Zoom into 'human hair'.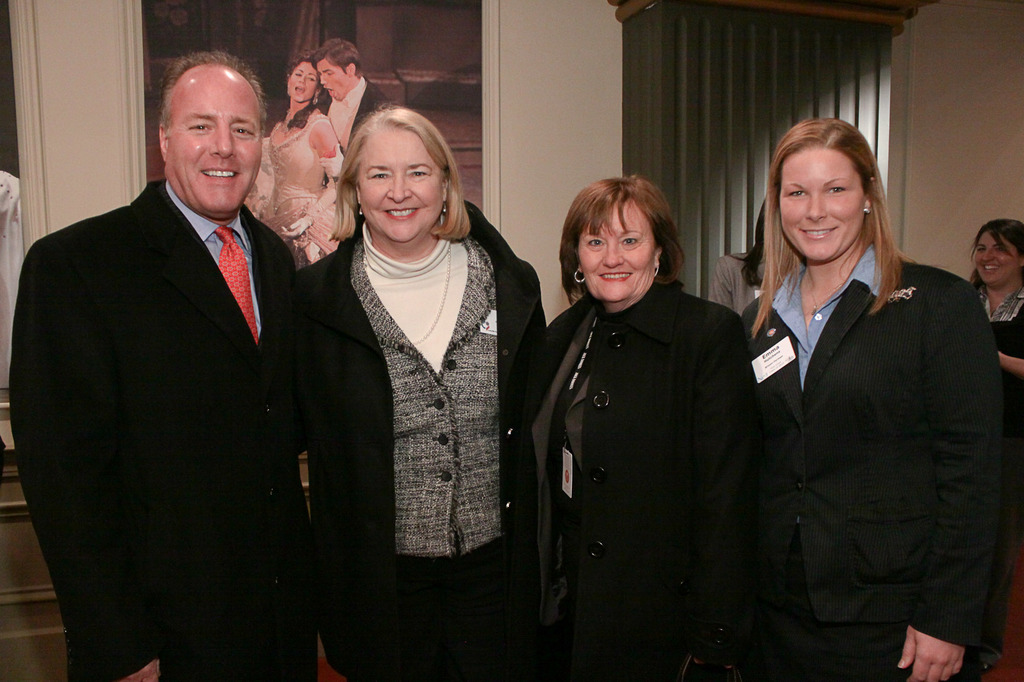
Zoom target: region(740, 111, 913, 335).
